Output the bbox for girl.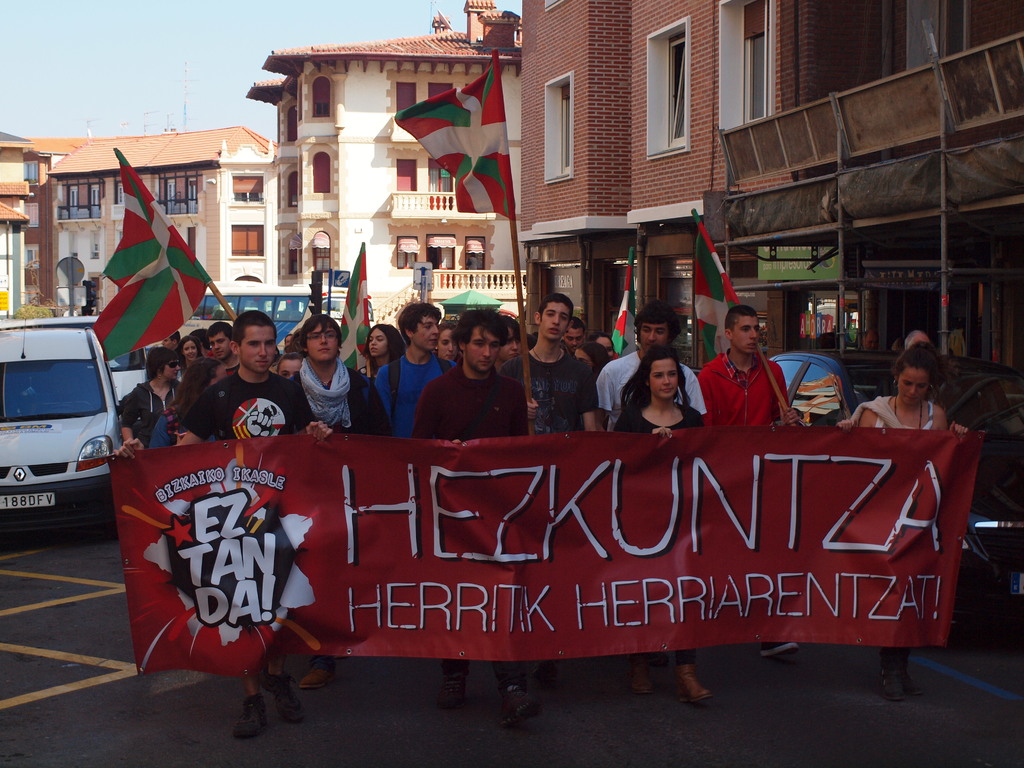
177,336,202,383.
